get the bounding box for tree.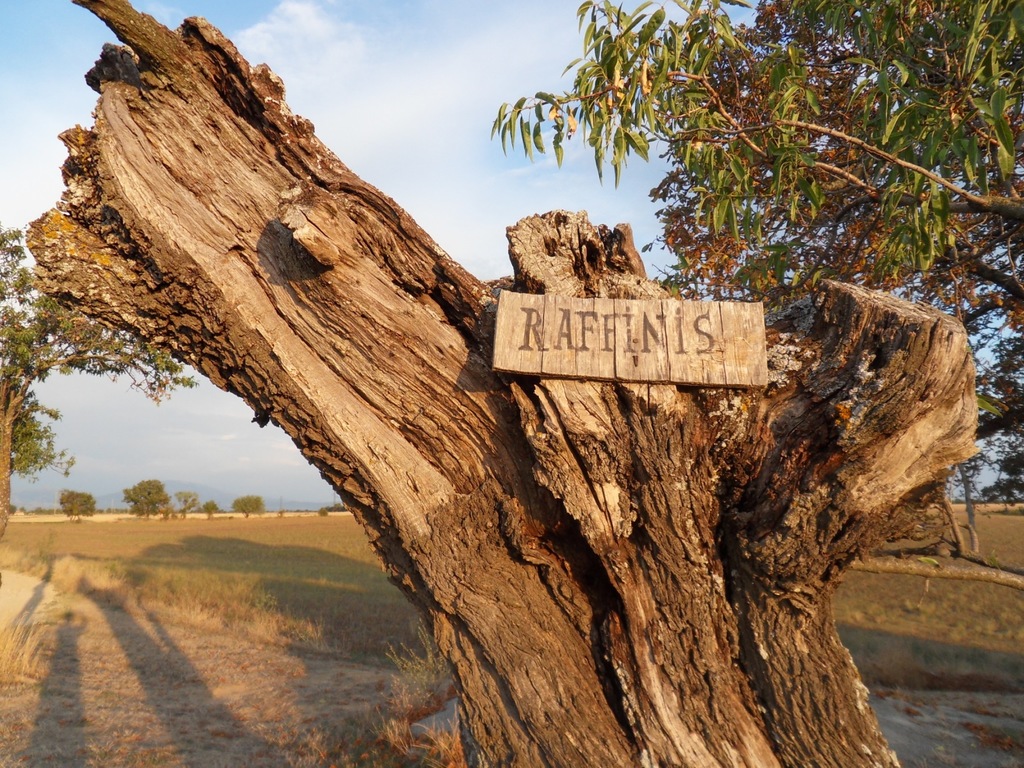
490, 0, 1023, 561.
